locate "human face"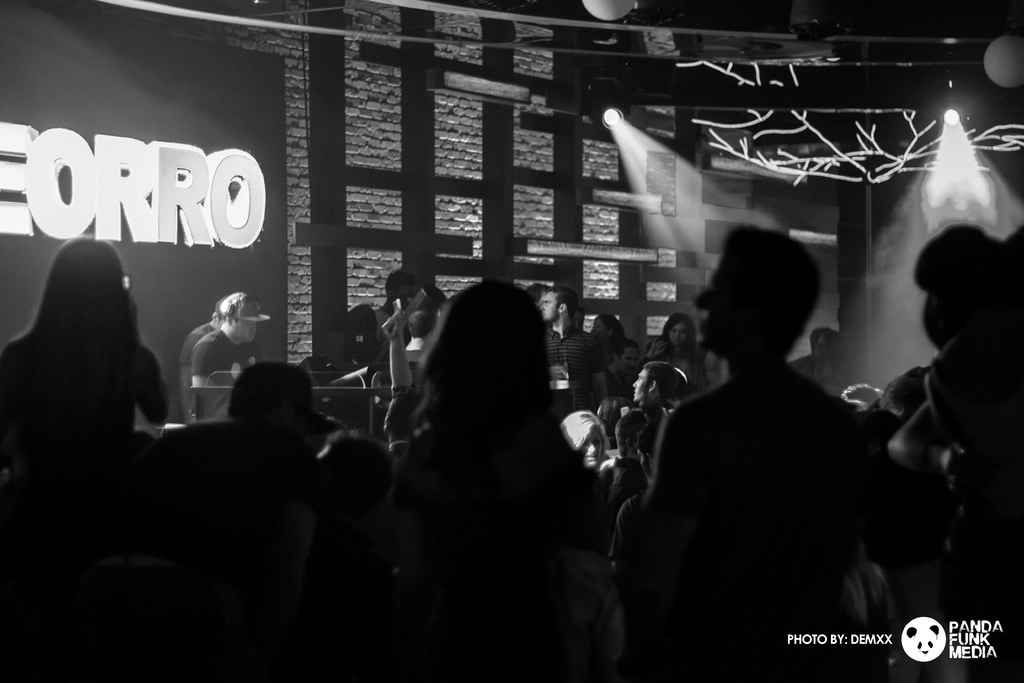
Rect(227, 314, 260, 347)
